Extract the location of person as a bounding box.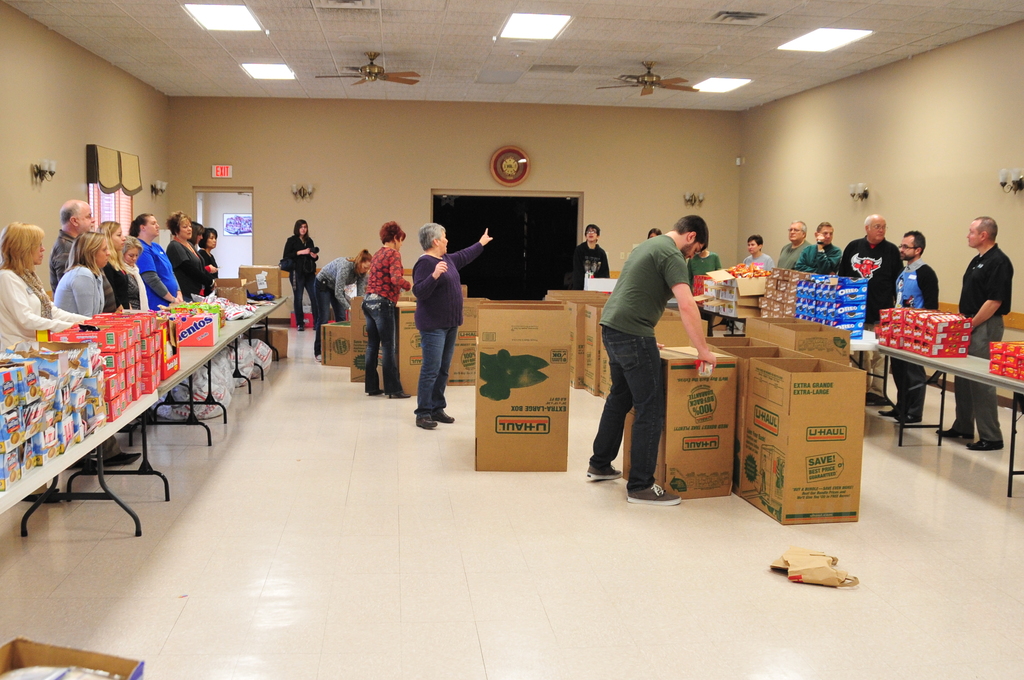
315:251:371:367.
